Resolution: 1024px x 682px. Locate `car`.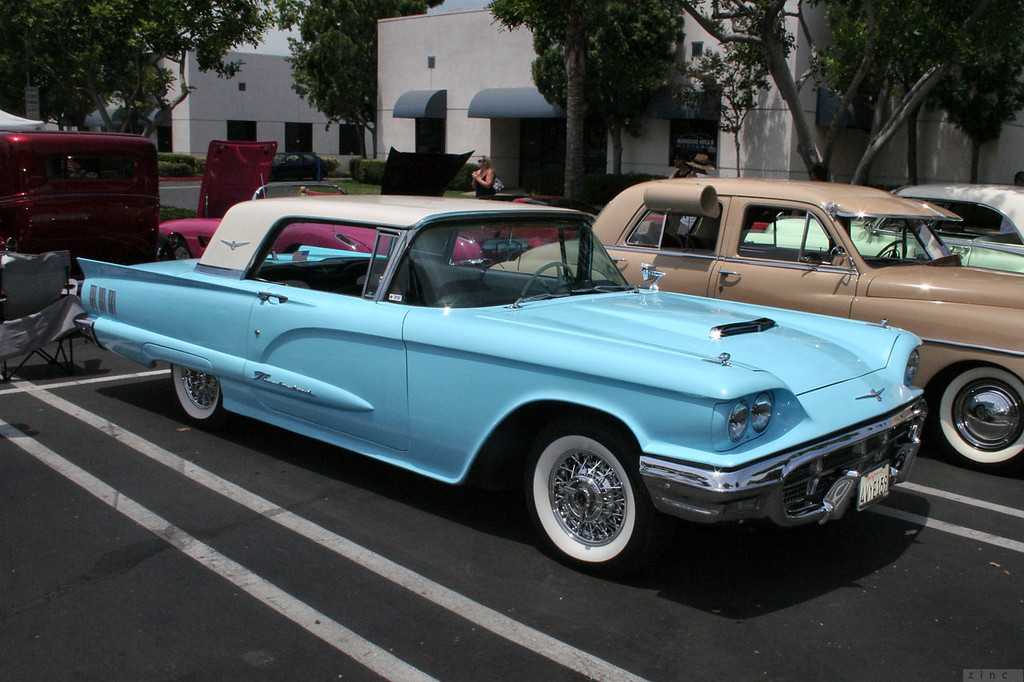
rect(744, 184, 1023, 271).
